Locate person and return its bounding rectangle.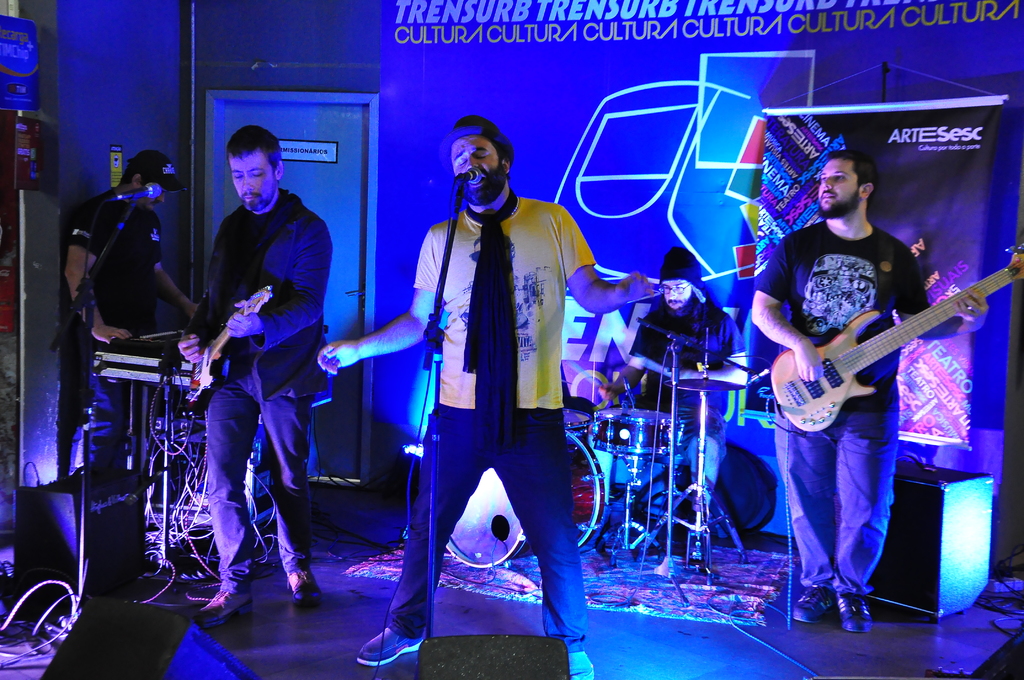
bbox=[61, 149, 200, 473].
